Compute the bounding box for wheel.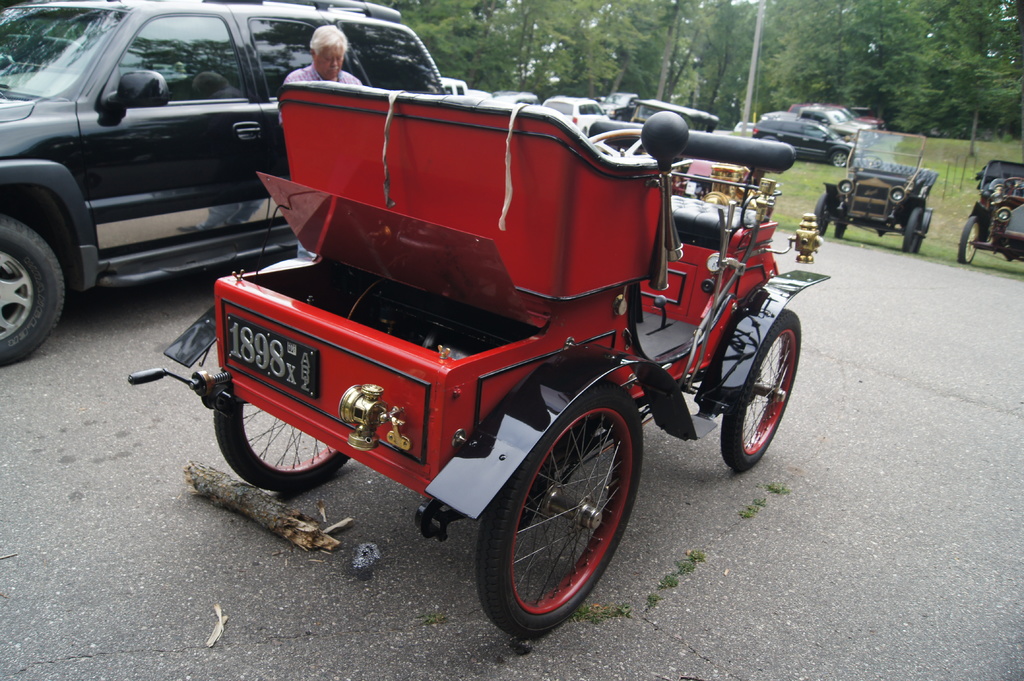
589,129,656,159.
